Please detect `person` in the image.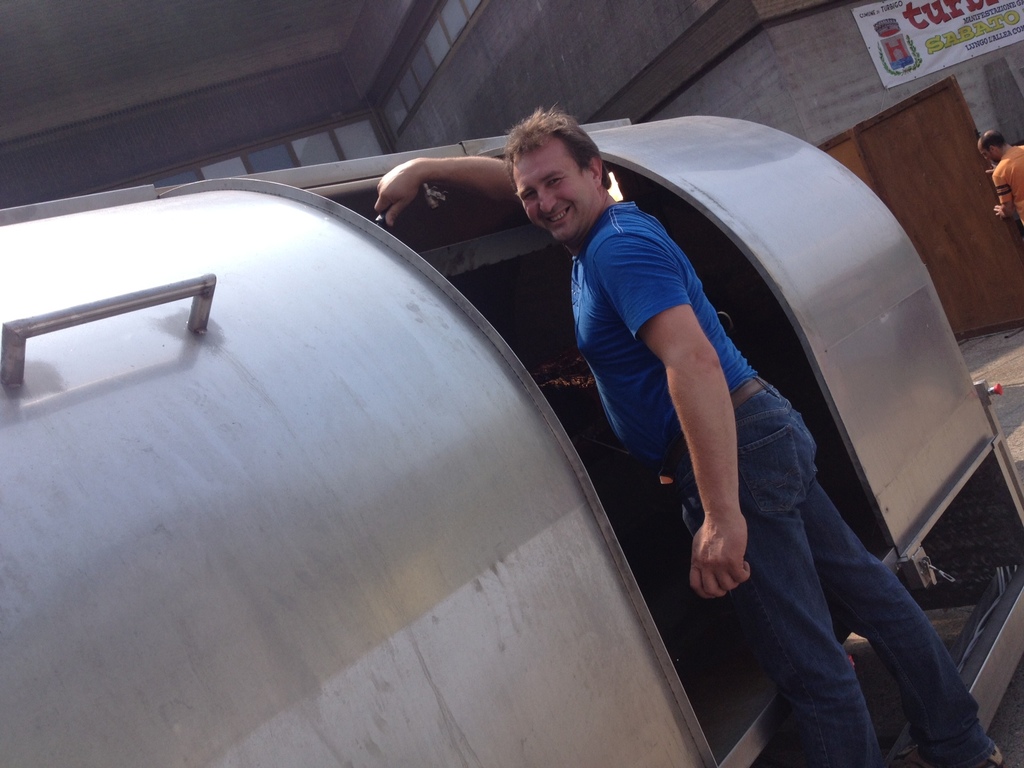
bbox=(373, 109, 1004, 767).
